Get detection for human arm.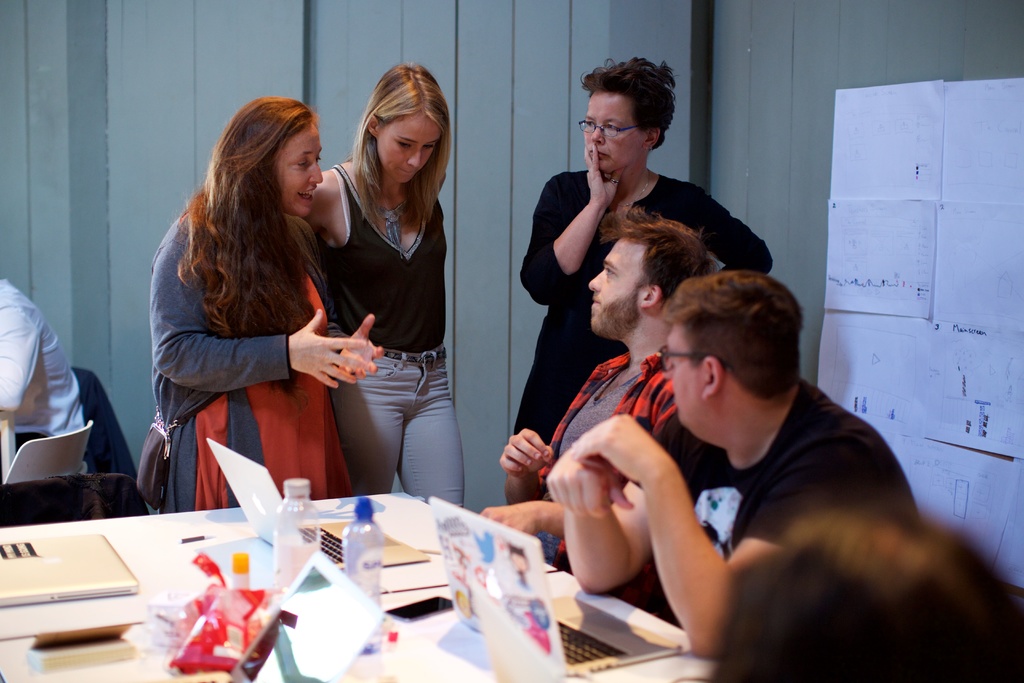
Detection: pyautogui.locateOnScreen(675, 185, 778, 281).
